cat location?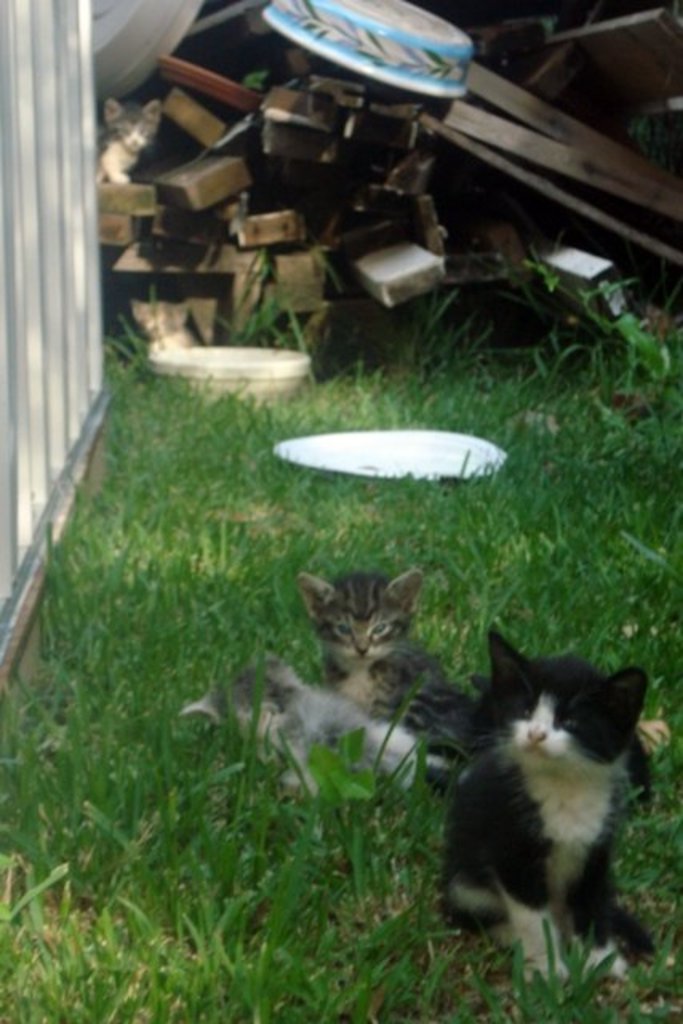
[left=176, top=638, right=430, bottom=800]
